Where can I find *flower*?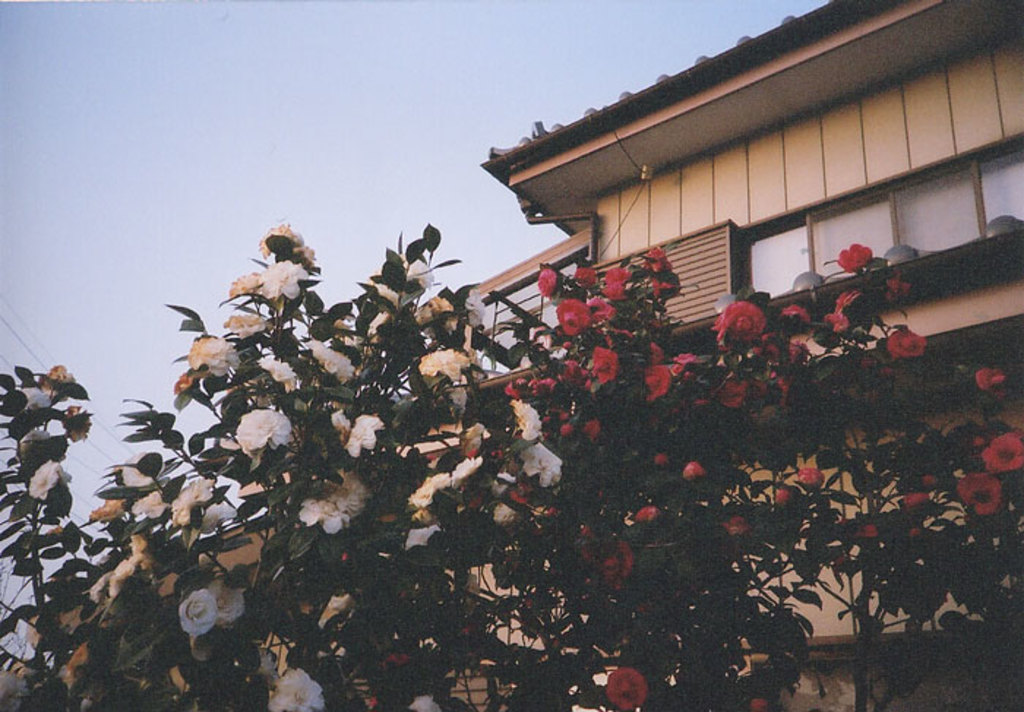
You can find it at bbox=(955, 472, 1008, 518).
